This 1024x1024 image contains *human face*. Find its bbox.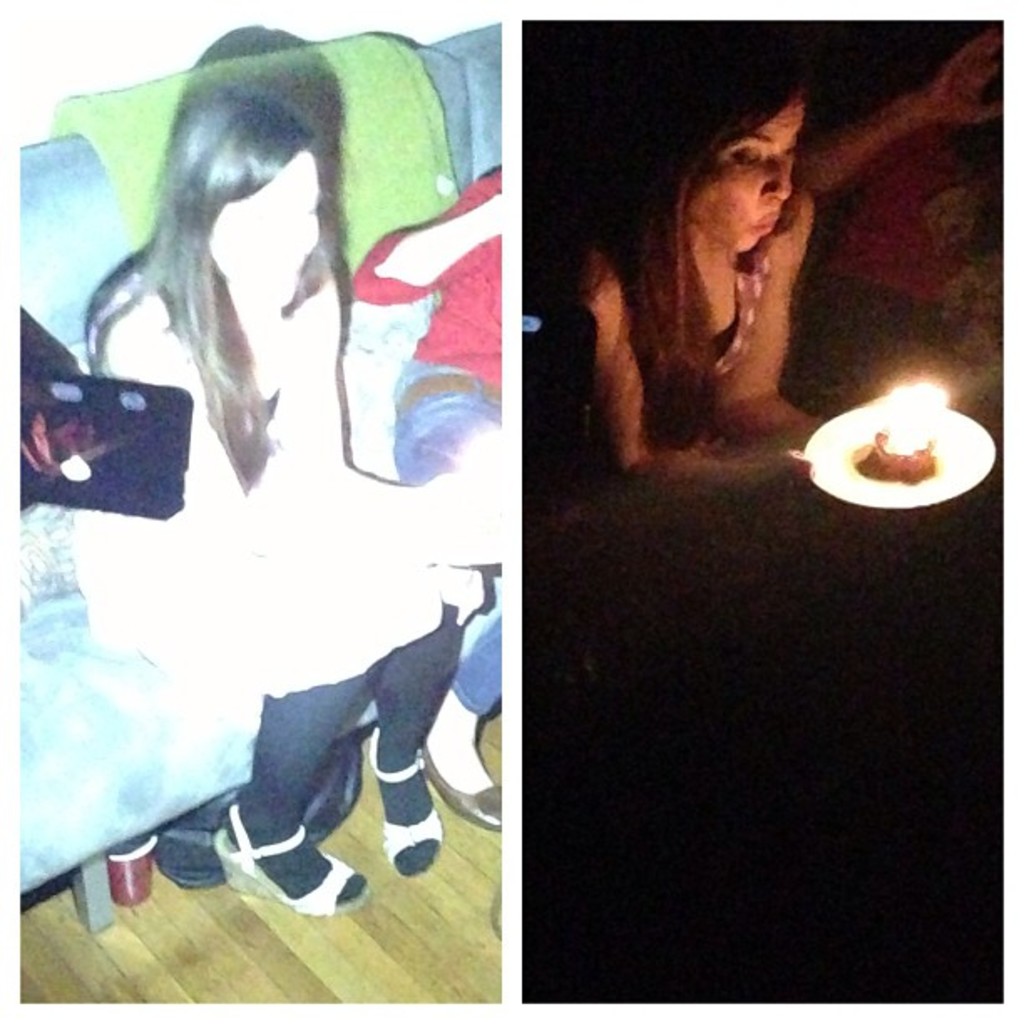
x1=684 y1=95 x2=805 y2=253.
